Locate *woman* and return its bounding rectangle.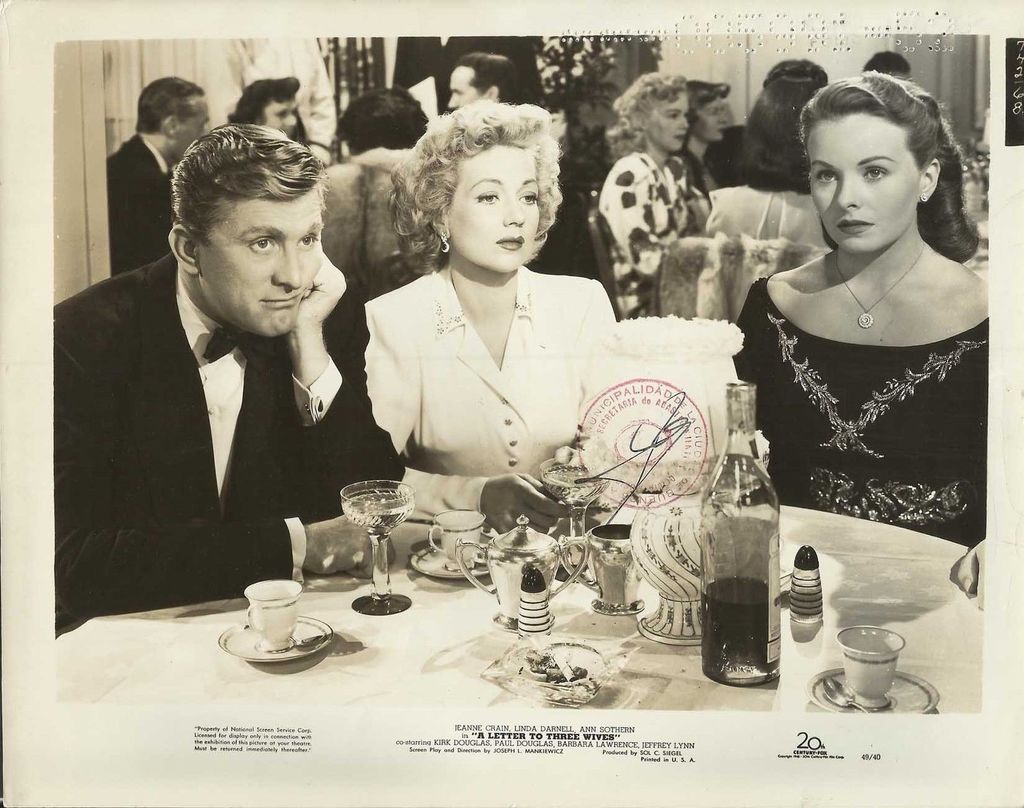
(left=592, top=70, right=709, bottom=313).
